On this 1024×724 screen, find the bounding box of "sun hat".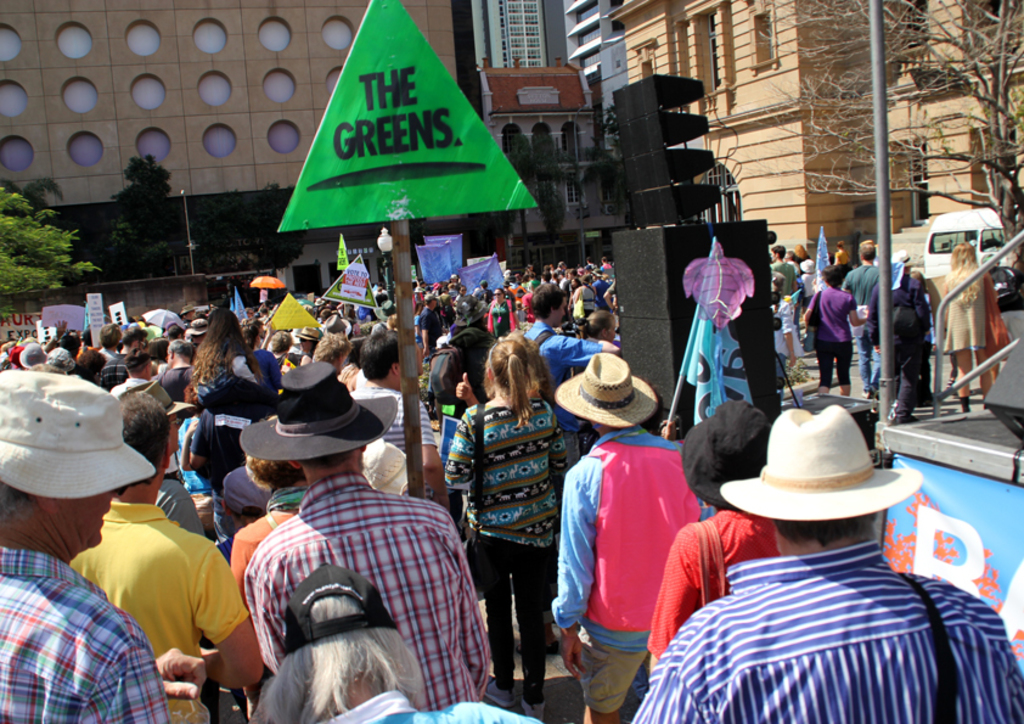
Bounding box: l=282, t=561, r=404, b=656.
